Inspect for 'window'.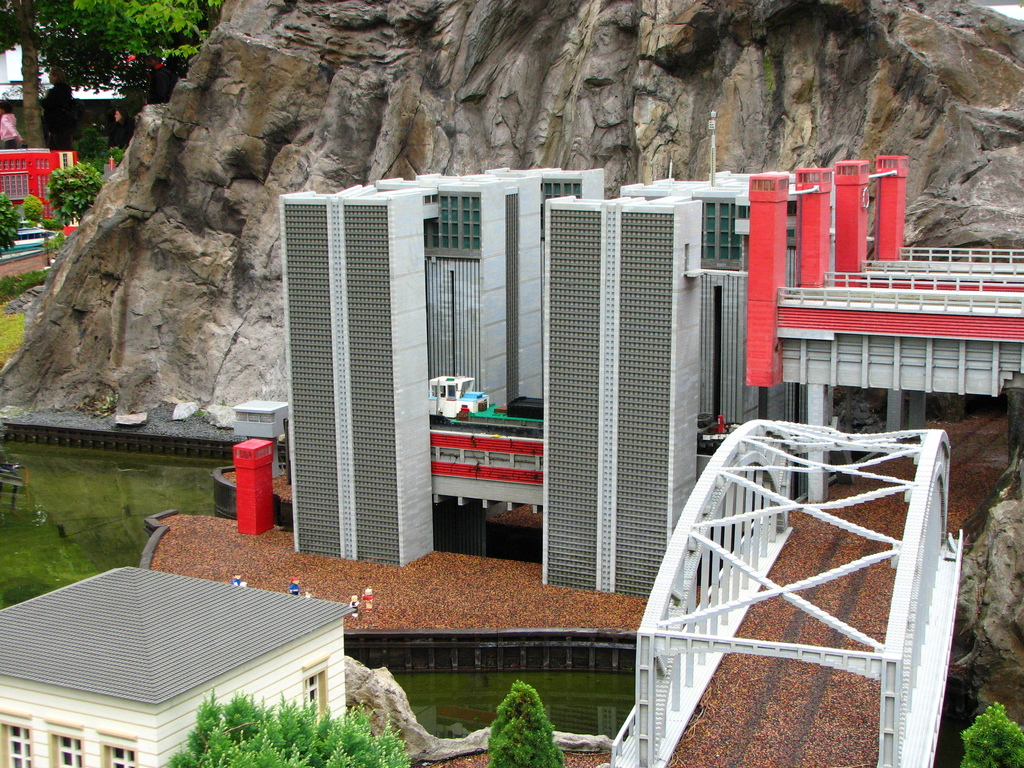
Inspection: select_region(0, 721, 134, 767).
